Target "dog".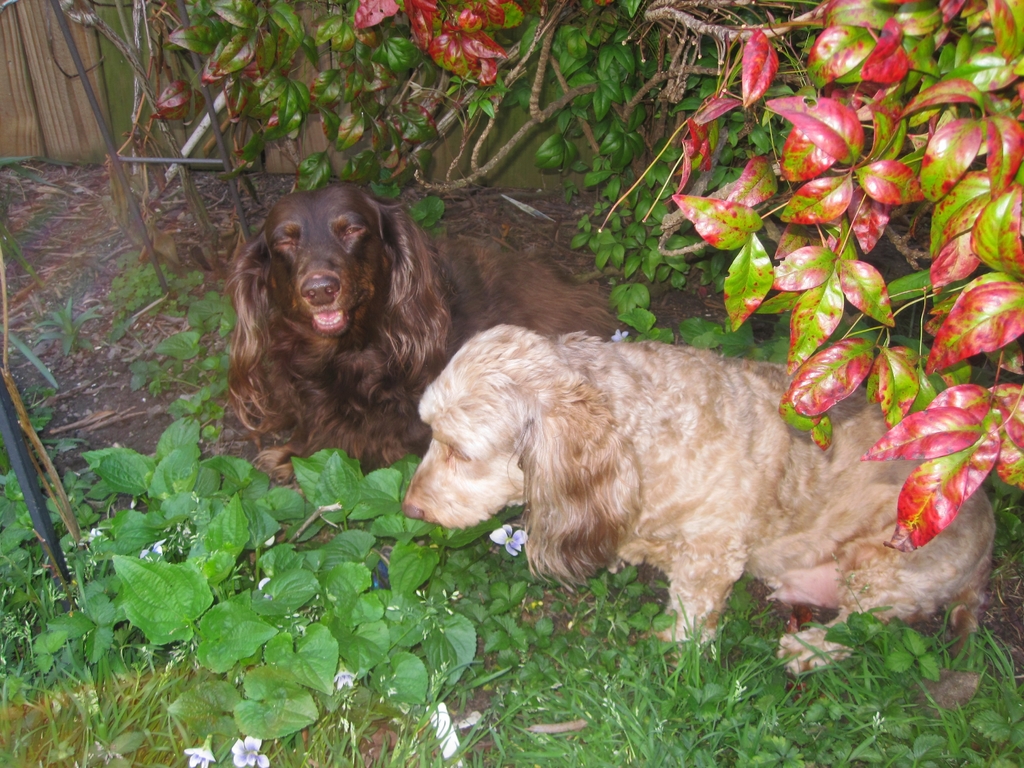
Target region: crop(397, 325, 996, 673).
